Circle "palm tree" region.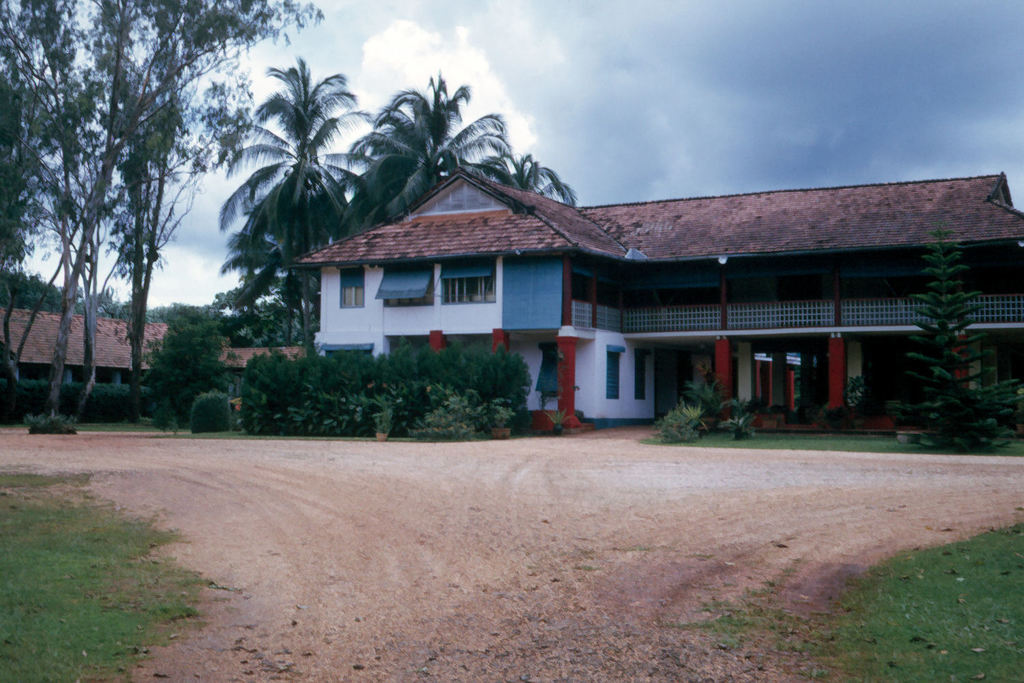
Region: region(239, 229, 322, 376).
